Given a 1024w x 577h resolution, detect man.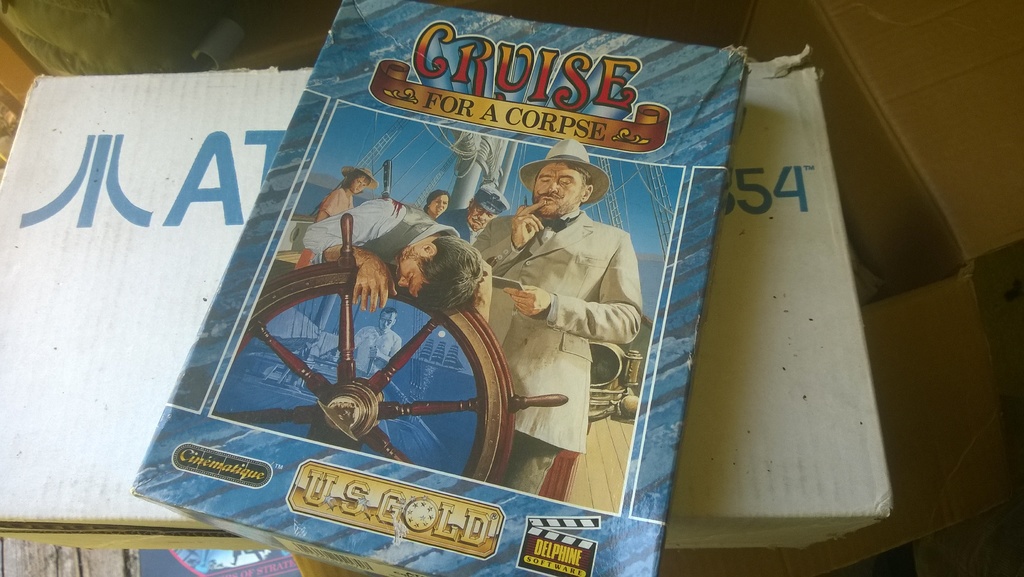
bbox=(299, 196, 483, 313).
